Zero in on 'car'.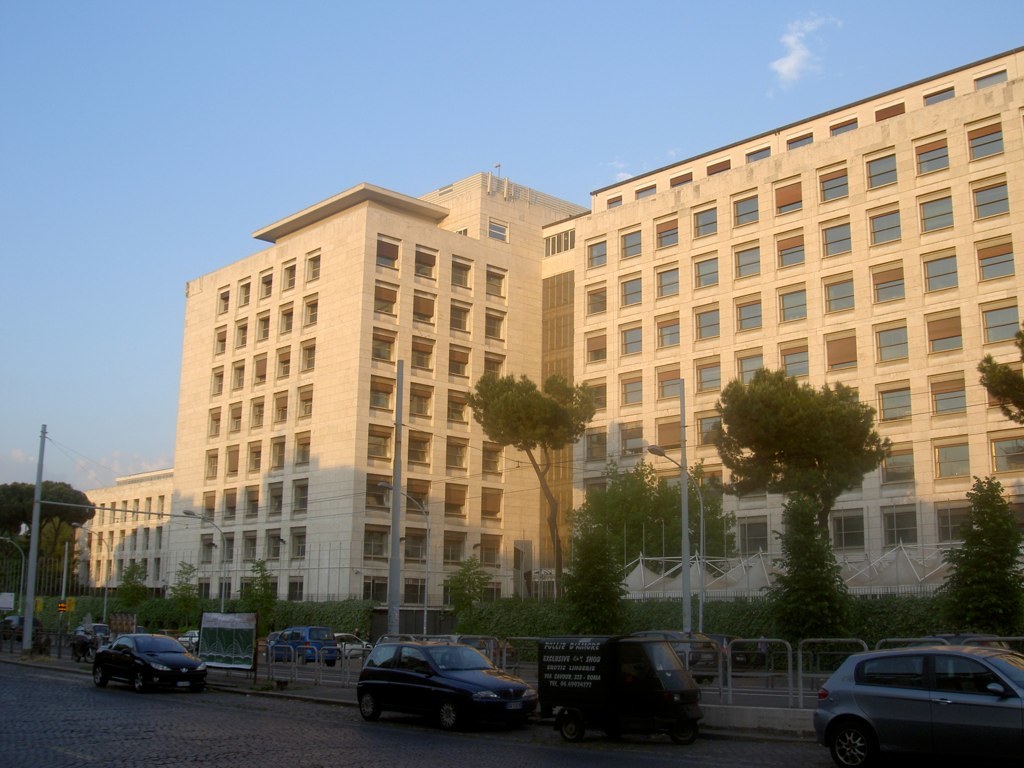
Zeroed in: <box>631,630,728,679</box>.
